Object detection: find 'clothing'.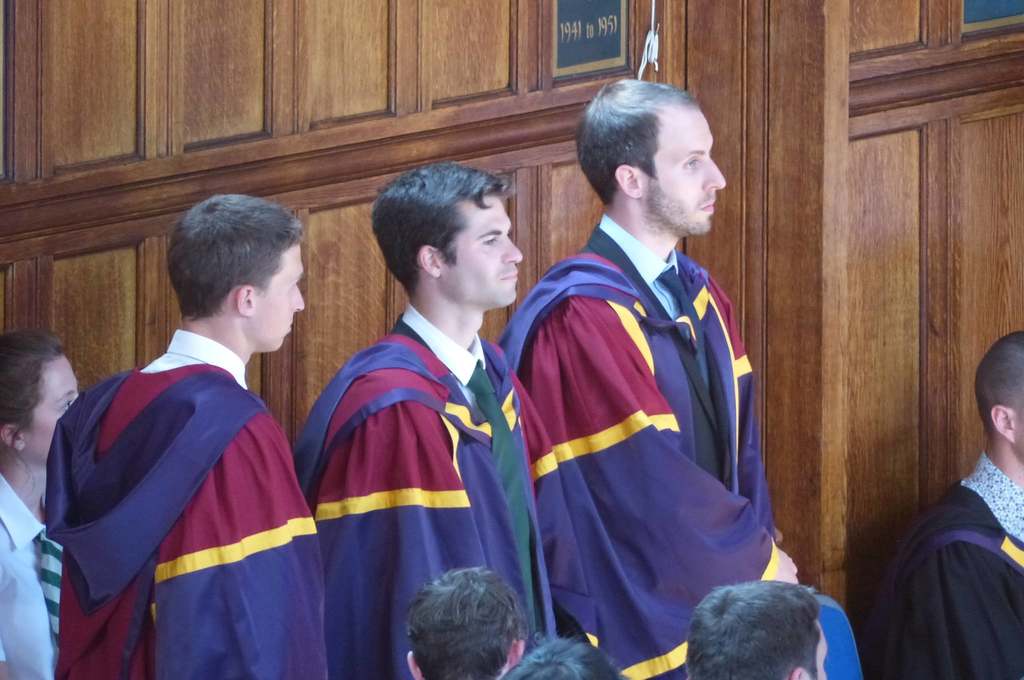
x1=47, y1=314, x2=316, y2=679.
